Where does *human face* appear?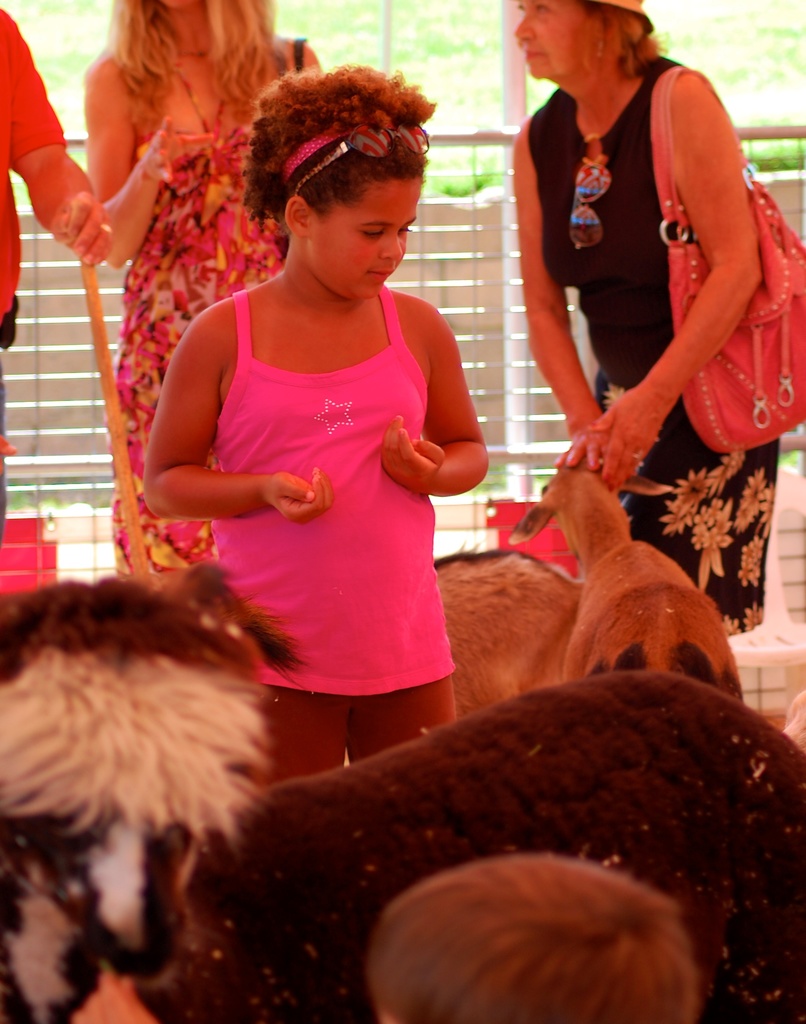
Appears at region(309, 171, 419, 304).
